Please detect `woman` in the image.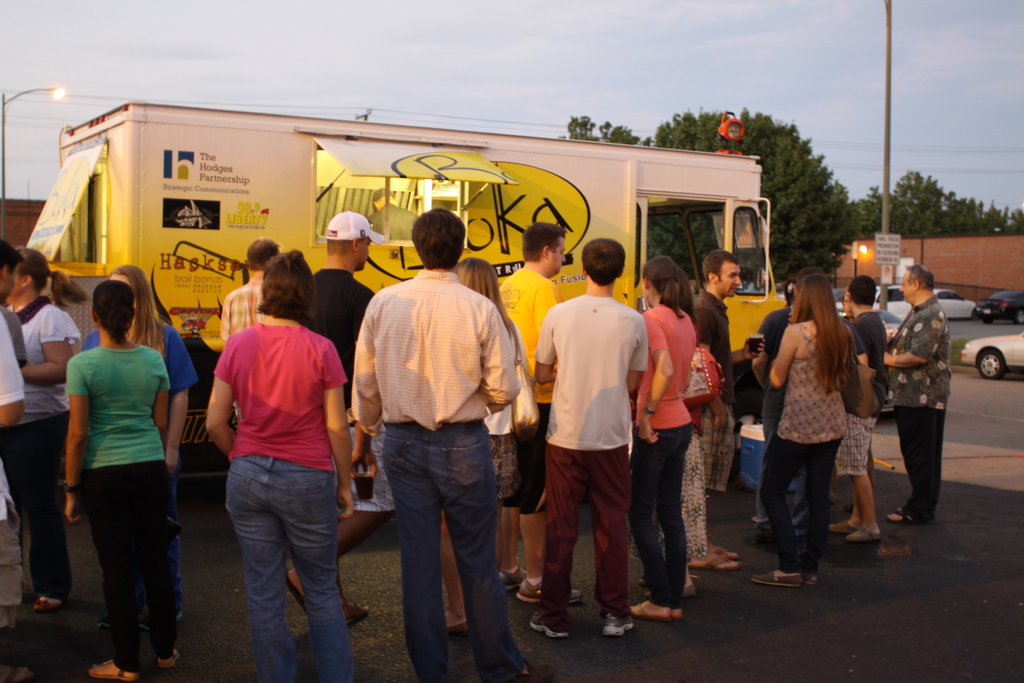
[206, 252, 355, 682].
